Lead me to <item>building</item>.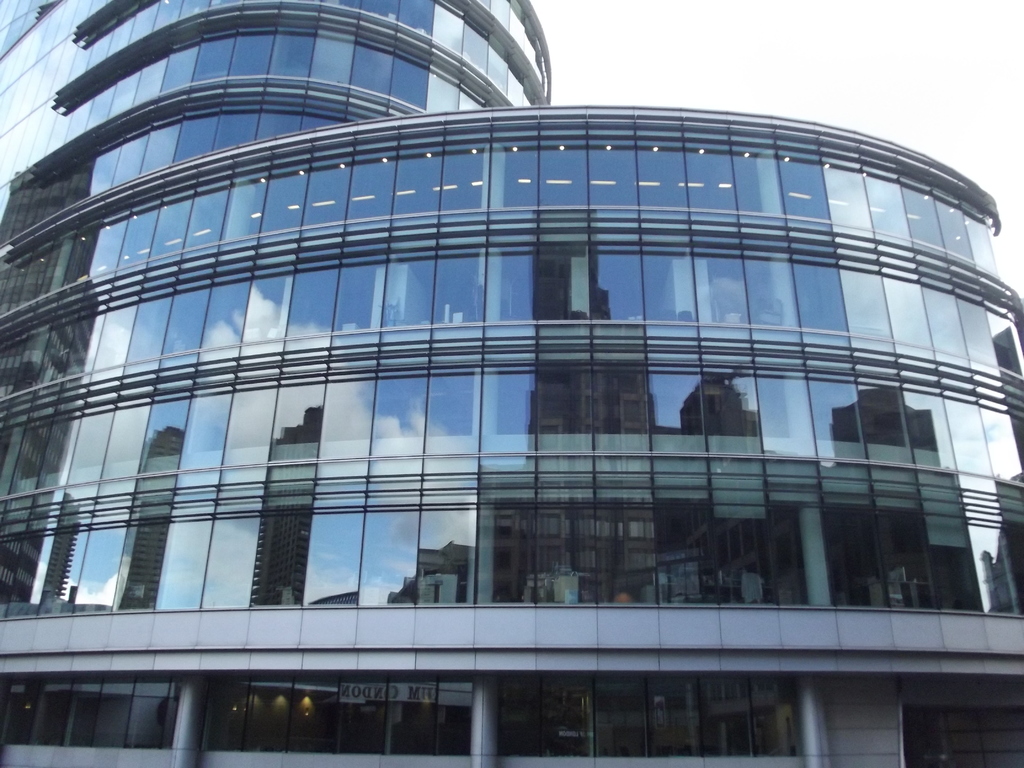
Lead to crop(0, 2, 1023, 766).
